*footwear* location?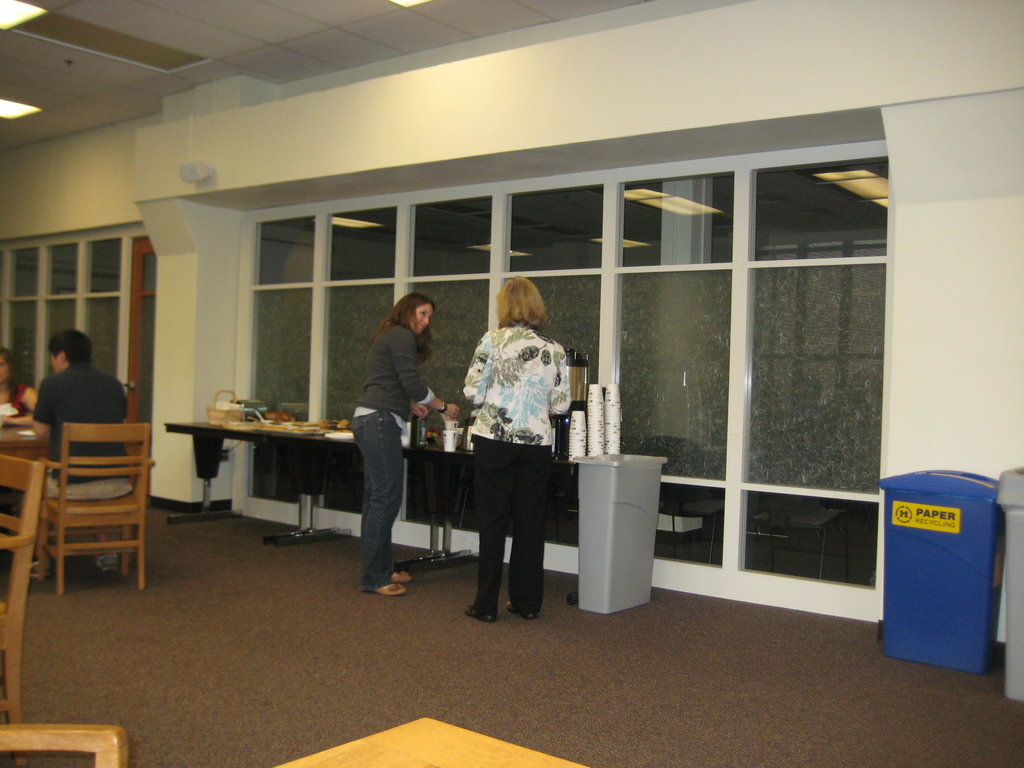
97:552:115:572
